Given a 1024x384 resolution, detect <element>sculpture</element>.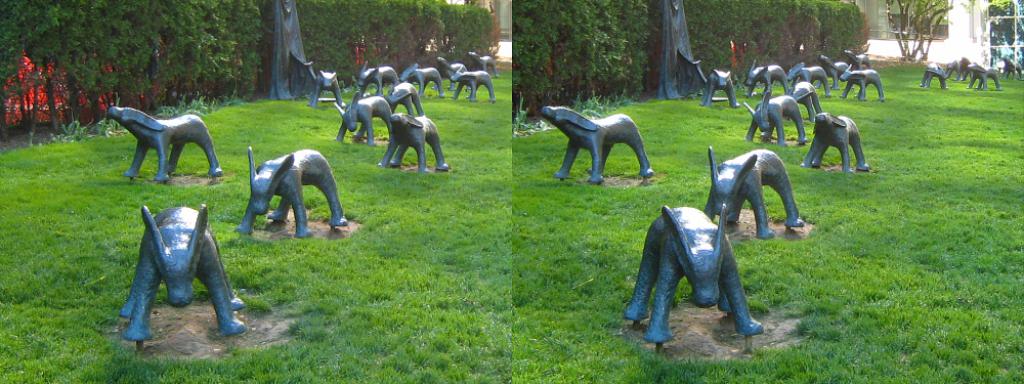
pyautogui.locateOnScreen(355, 60, 400, 102).
